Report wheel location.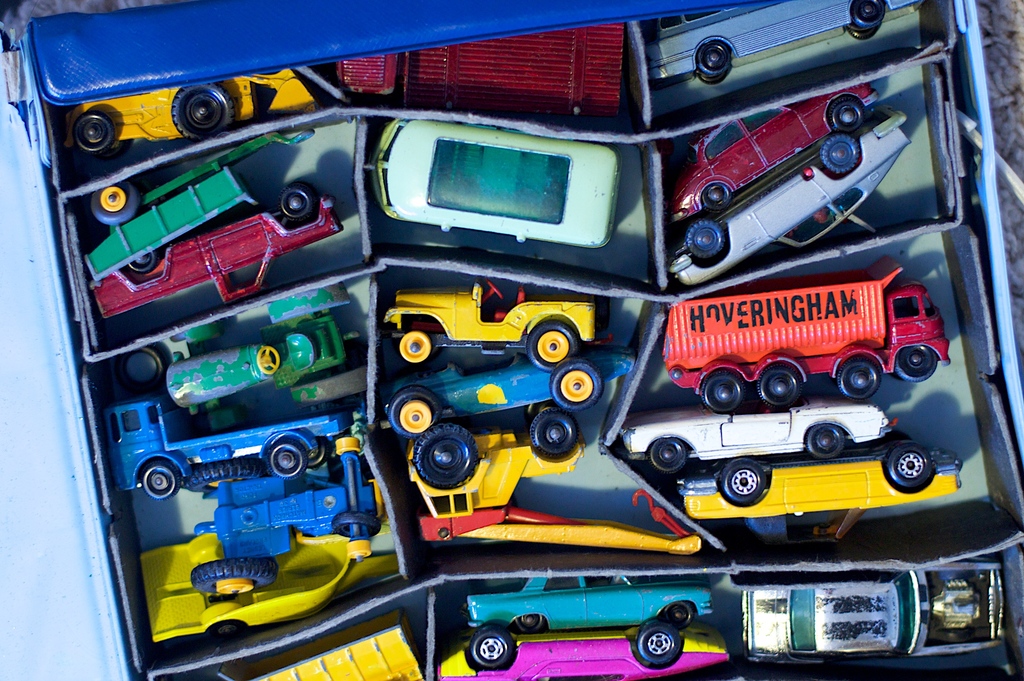
Report: 92:182:138:222.
